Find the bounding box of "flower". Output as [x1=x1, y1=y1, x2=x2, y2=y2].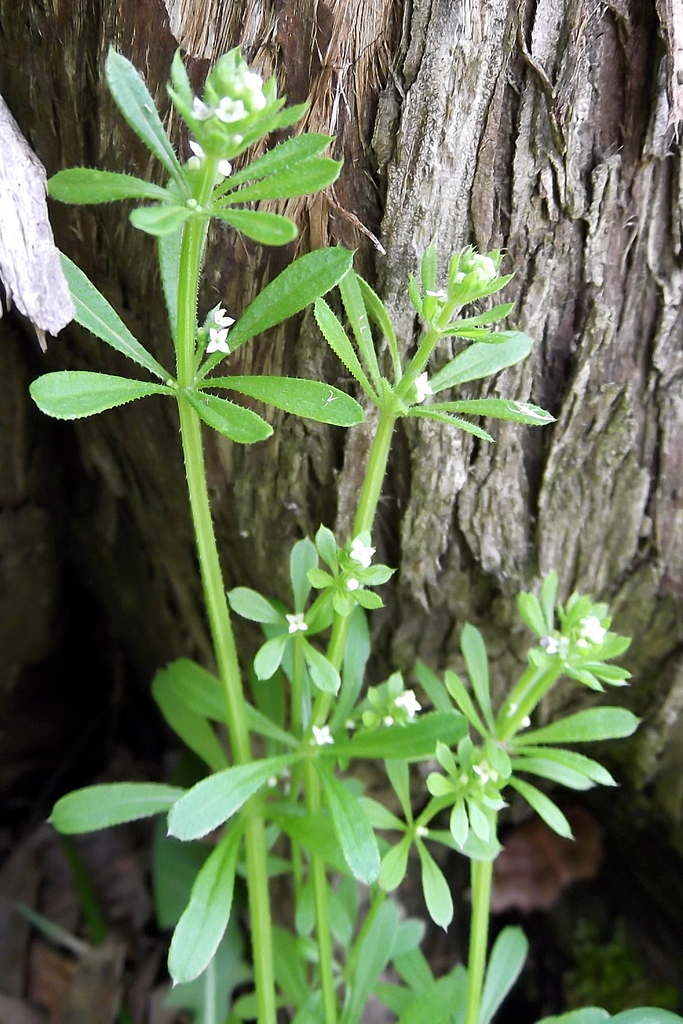
[x1=186, y1=97, x2=211, y2=118].
